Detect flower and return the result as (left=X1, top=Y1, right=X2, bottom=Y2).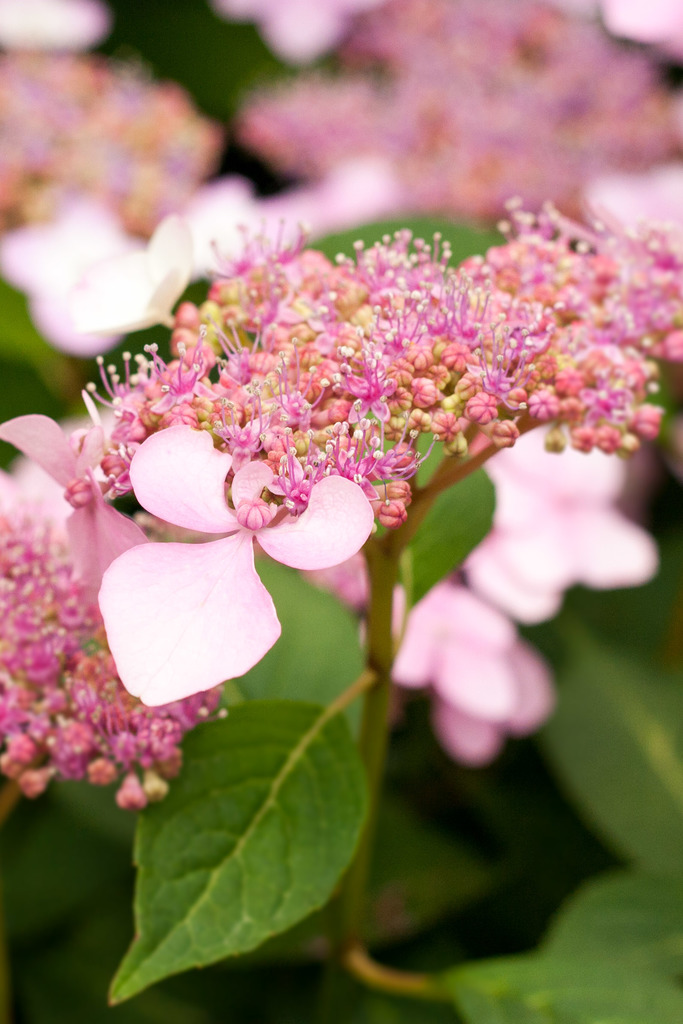
(left=95, top=420, right=375, bottom=707).
